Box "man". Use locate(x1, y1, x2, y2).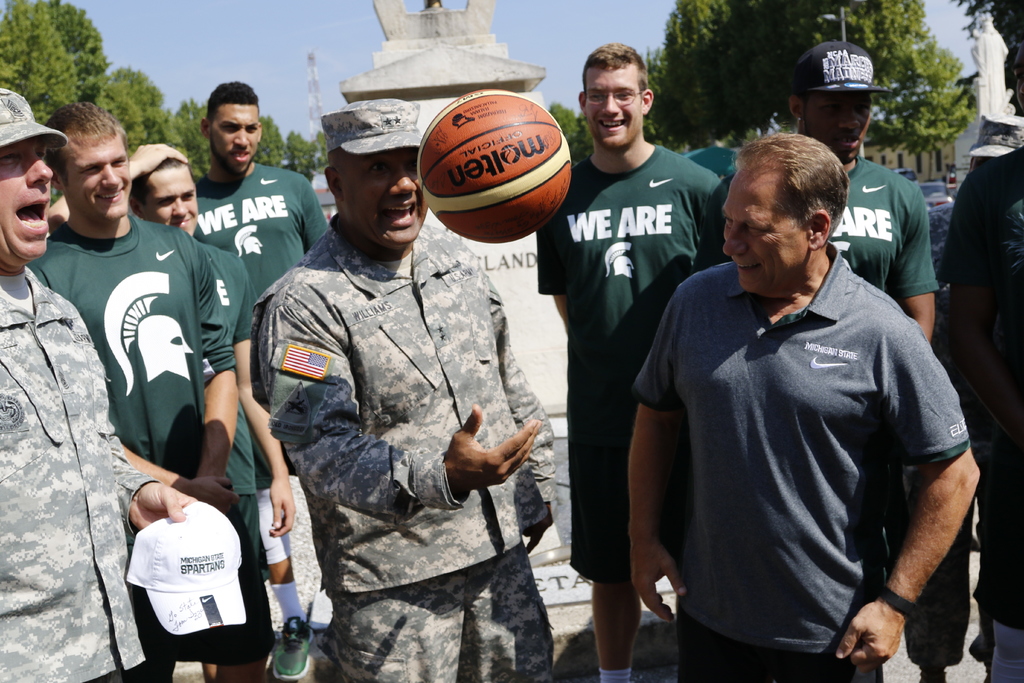
locate(192, 81, 328, 682).
